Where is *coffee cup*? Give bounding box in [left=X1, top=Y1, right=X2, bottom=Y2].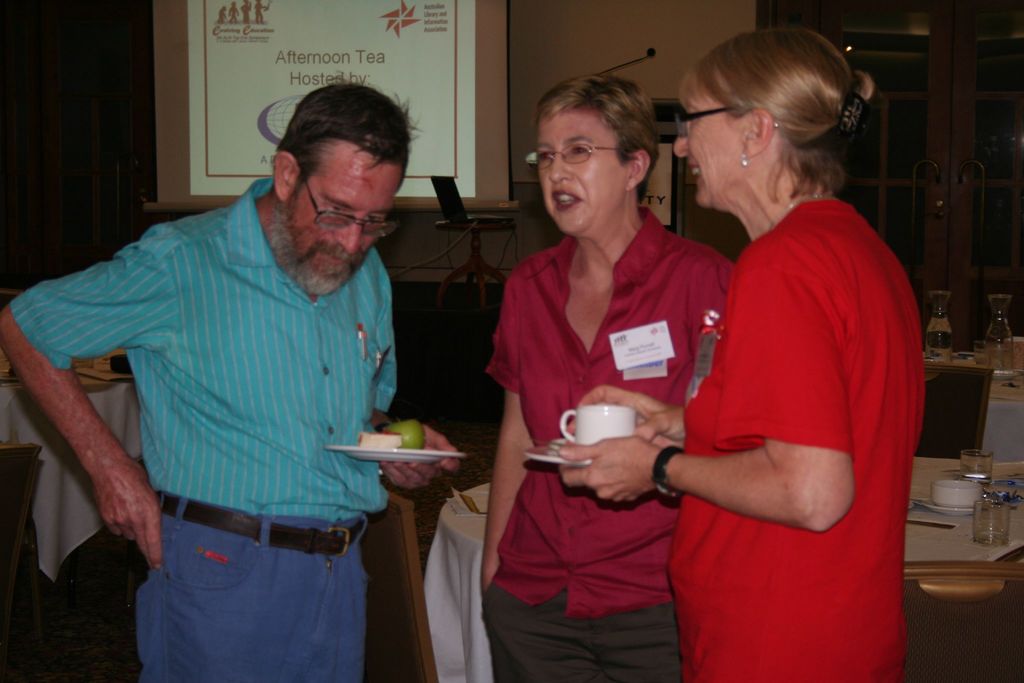
[left=558, top=400, right=639, bottom=452].
